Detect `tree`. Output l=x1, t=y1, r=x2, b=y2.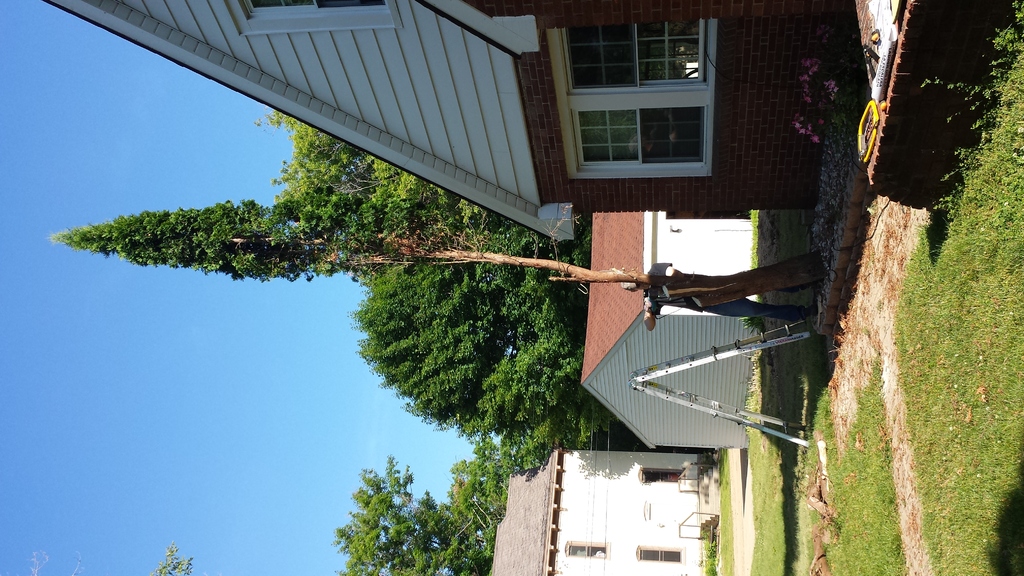
l=246, t=109, r=522, b=240.
